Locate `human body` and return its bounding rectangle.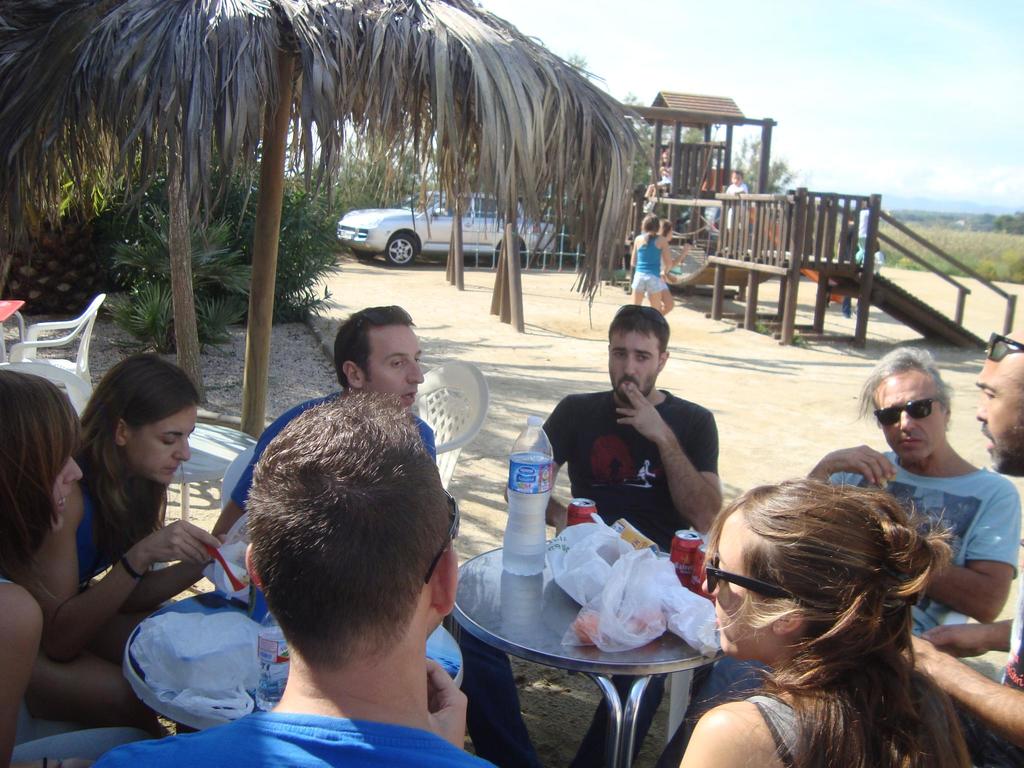
crop(211, 387, 438, 552).
